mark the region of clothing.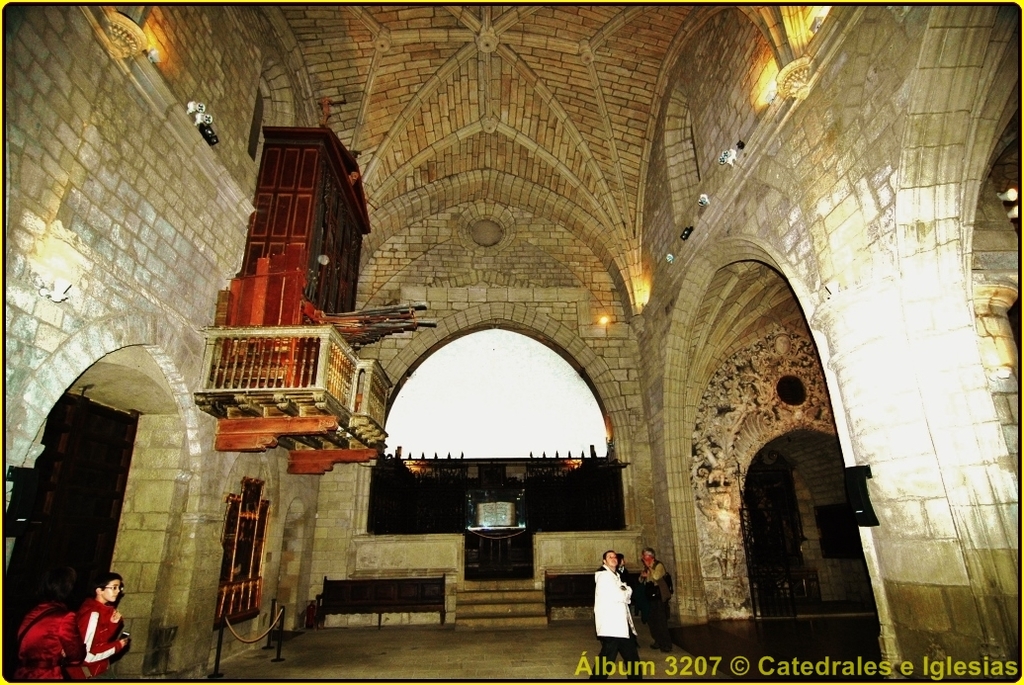
Region: [left=77, top=602, right=124, bottom=673].
